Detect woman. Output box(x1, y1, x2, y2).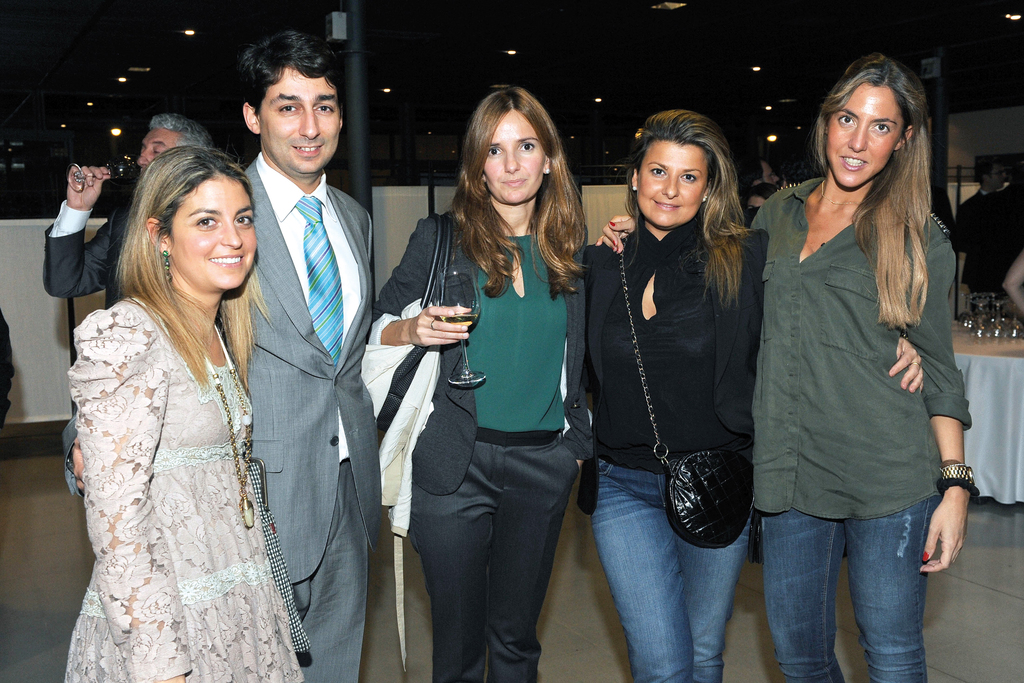
box(595, 47, 981, 682).
